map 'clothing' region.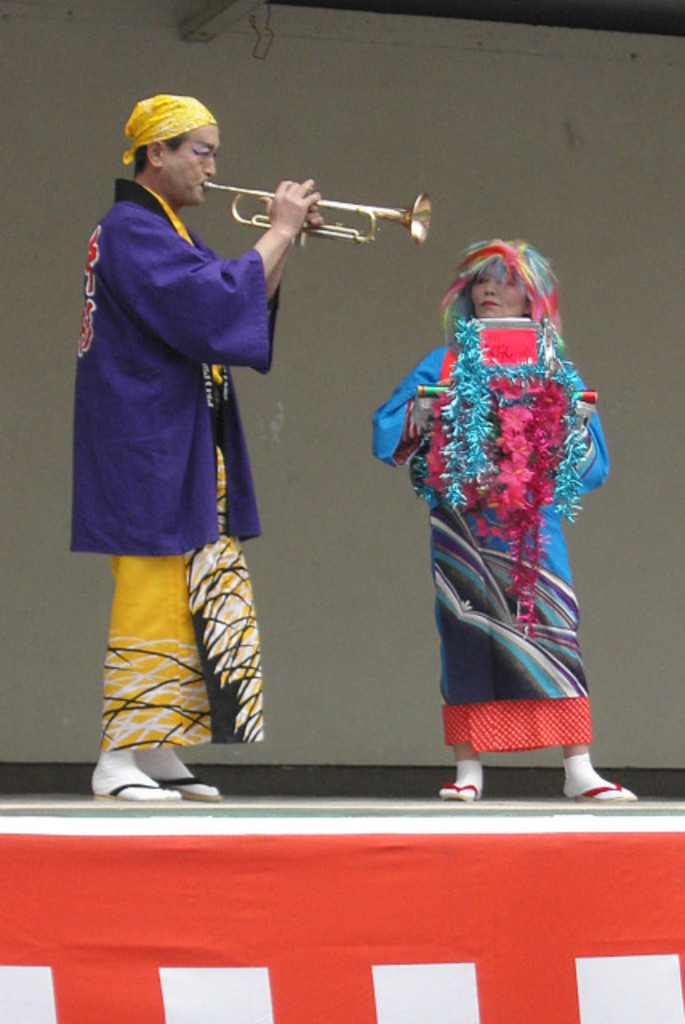
Mapped to region(64, 168, 283, 760).
